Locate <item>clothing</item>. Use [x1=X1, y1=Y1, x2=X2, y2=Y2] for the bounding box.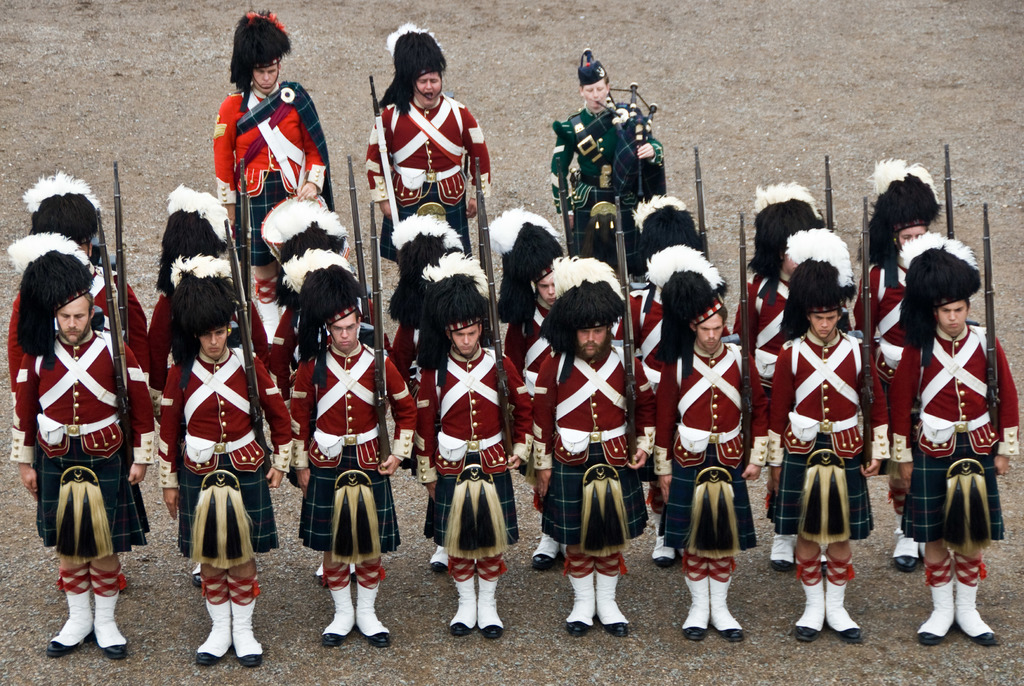
[x1=157, y1=352, x2=292, y2=561].
